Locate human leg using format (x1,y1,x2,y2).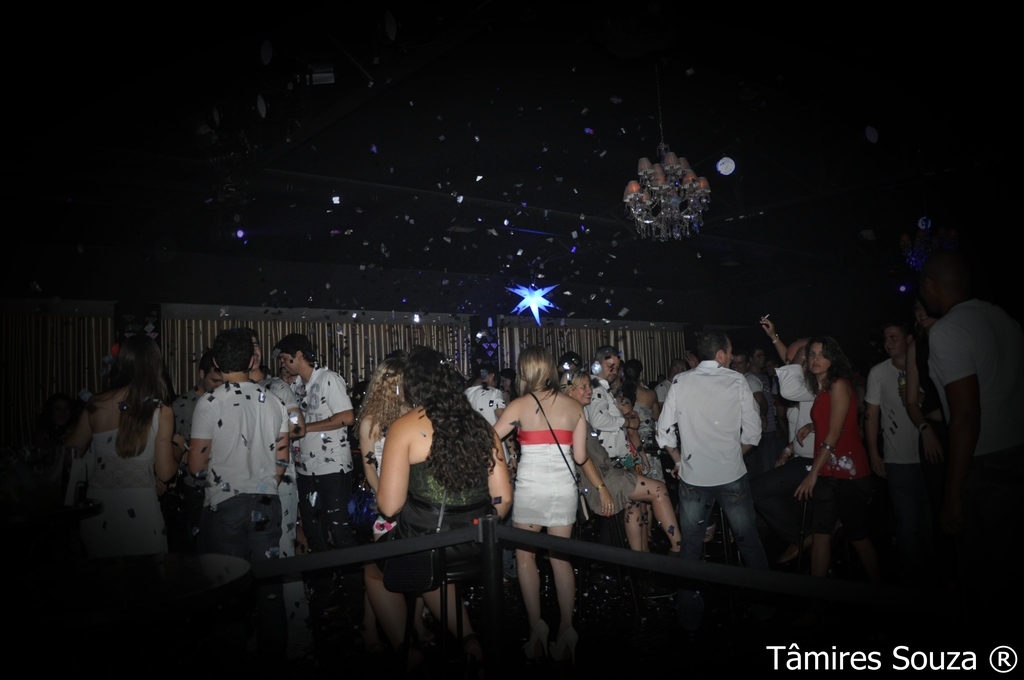
(424,571,475,649).
